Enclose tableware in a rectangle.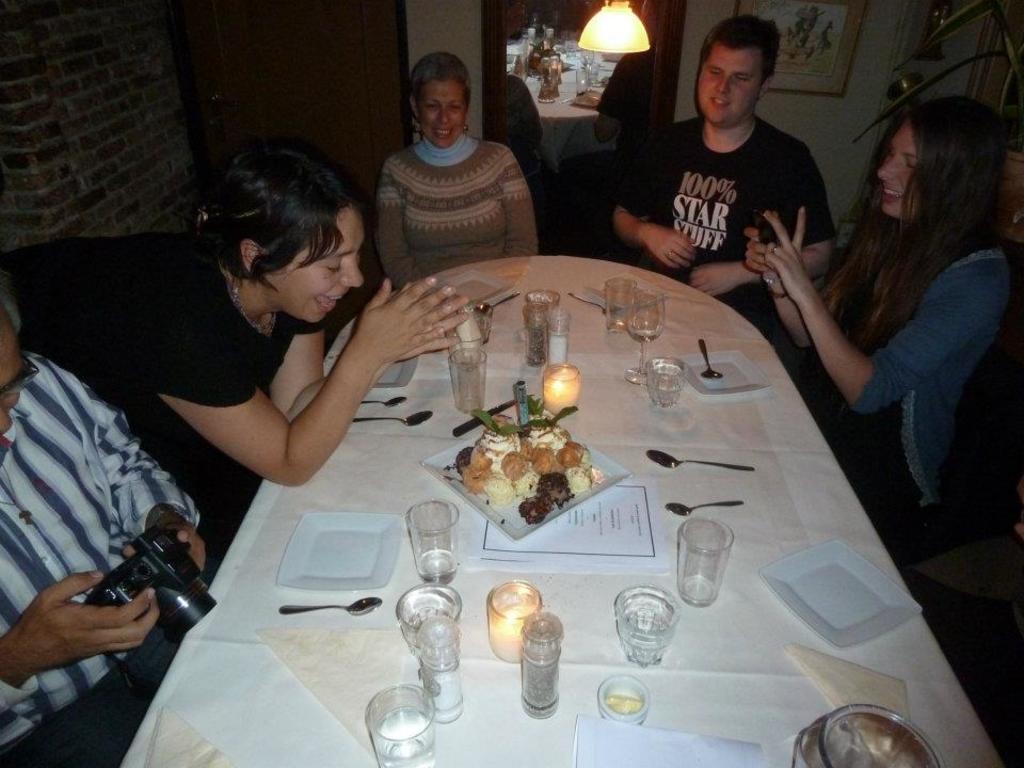
crop(569, 286, 611, 315).
